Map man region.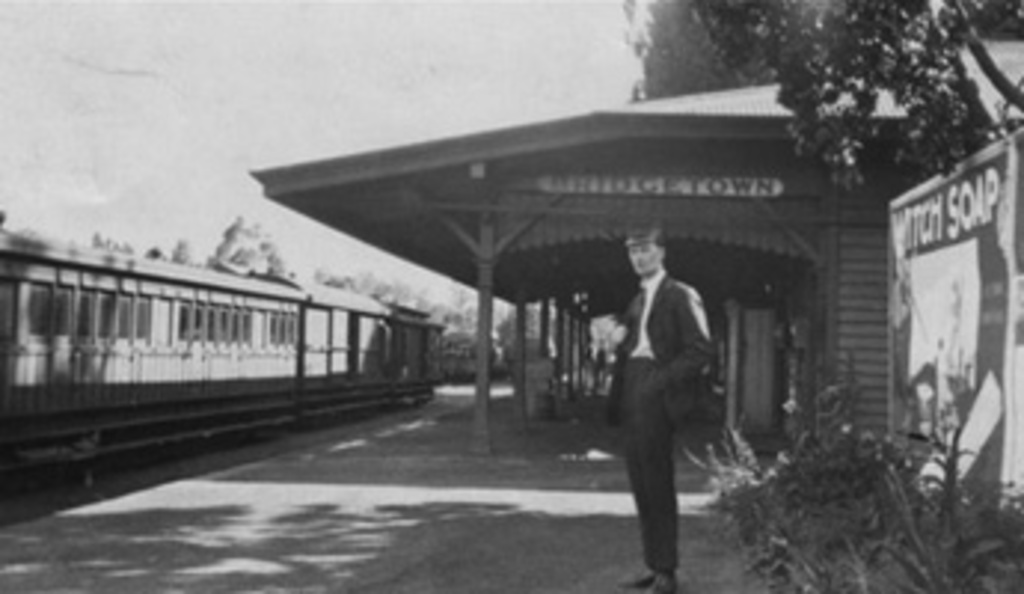
Mapped to [left=585, top=208, right=721, bottom=591].
